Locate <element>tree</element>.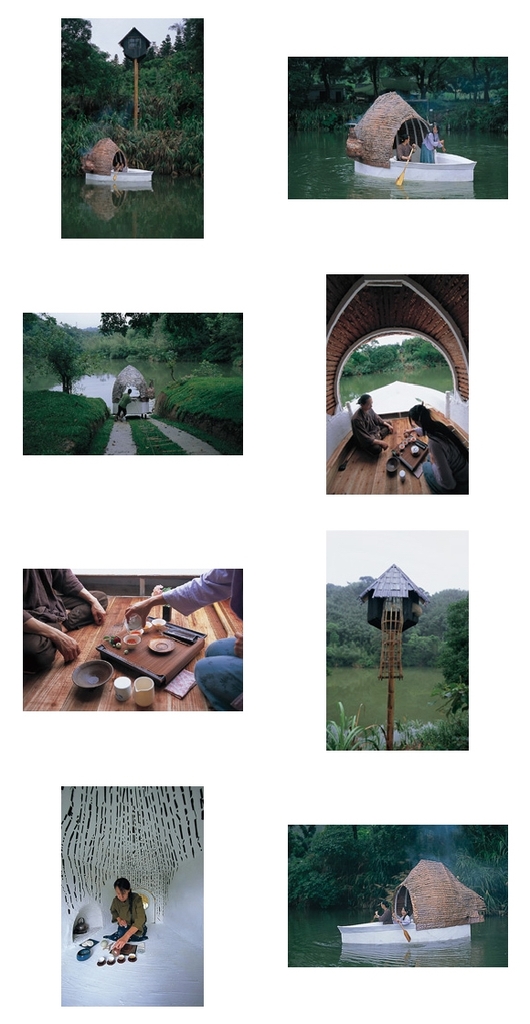
Bounding box: box(95, 314, 241, 367).
